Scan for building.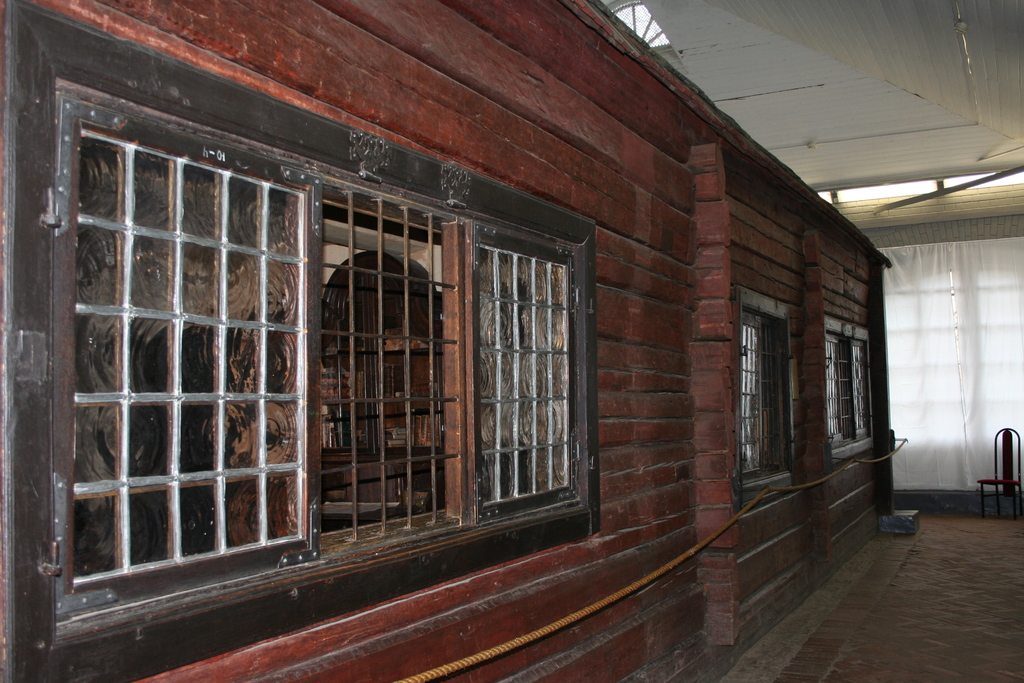
Scan result: bbox(0, 0, 899, 682).
